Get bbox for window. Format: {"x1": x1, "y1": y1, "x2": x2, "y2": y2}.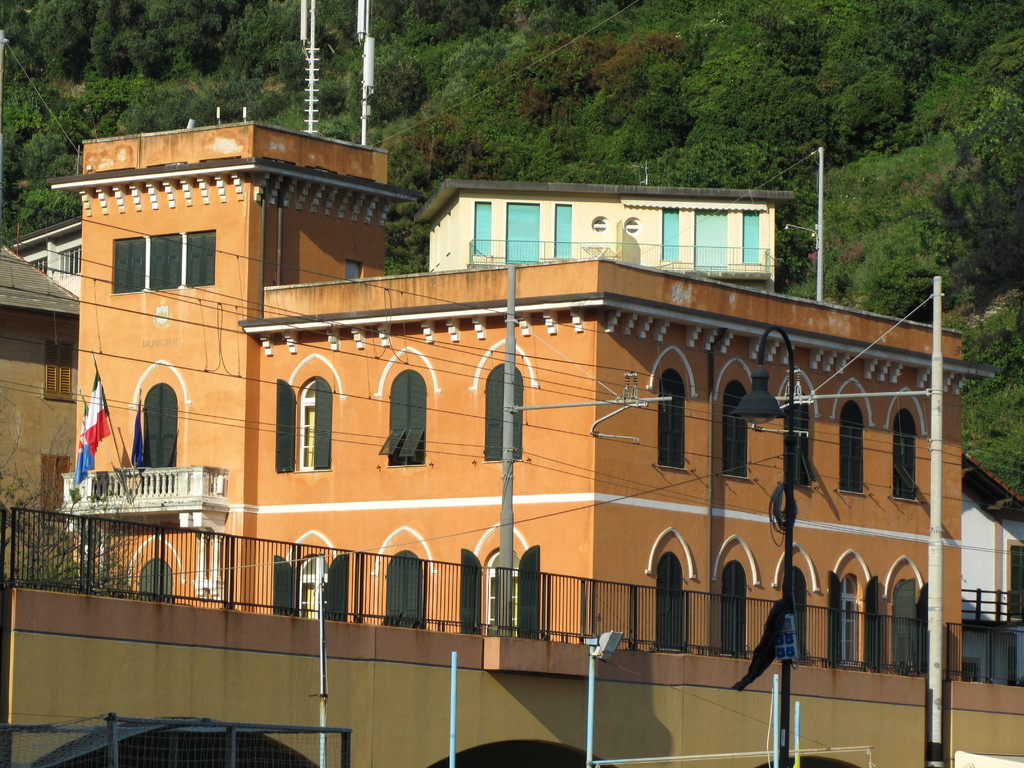
{"x1": 458, "y1": 539, "x2": 543, "y2": 641}.
